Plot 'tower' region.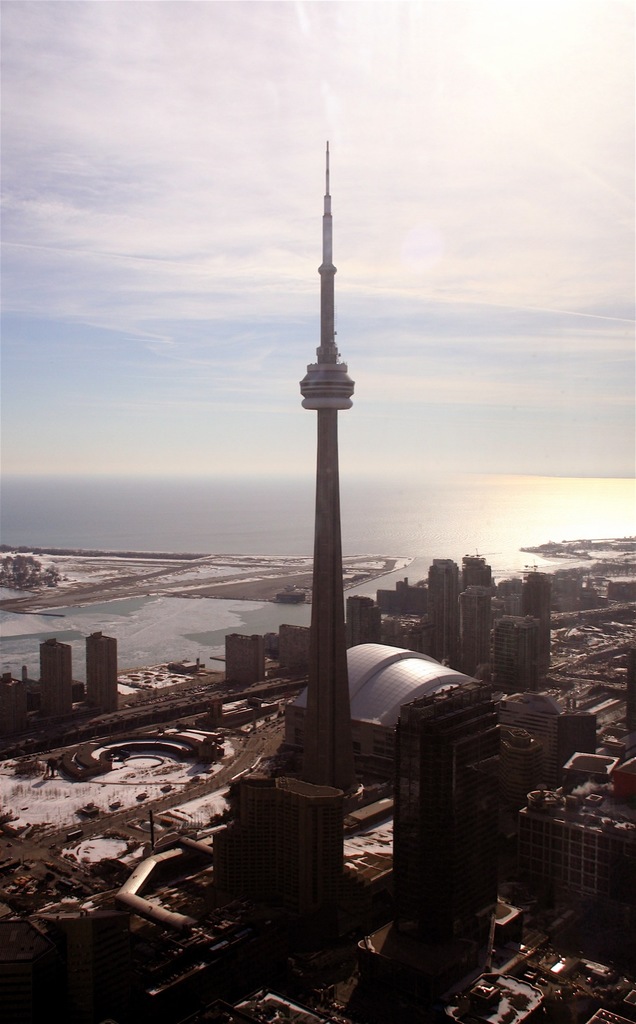
Plotted at [427,556,460,666].
